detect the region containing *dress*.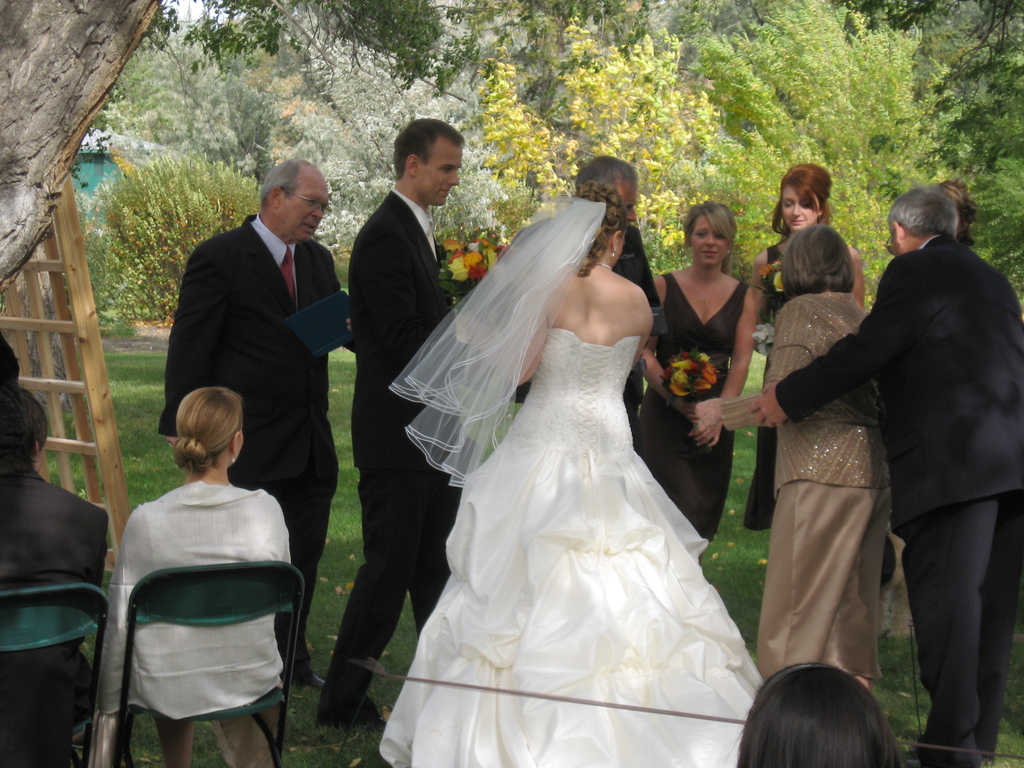
select_region(743, 246, 799, 532).
